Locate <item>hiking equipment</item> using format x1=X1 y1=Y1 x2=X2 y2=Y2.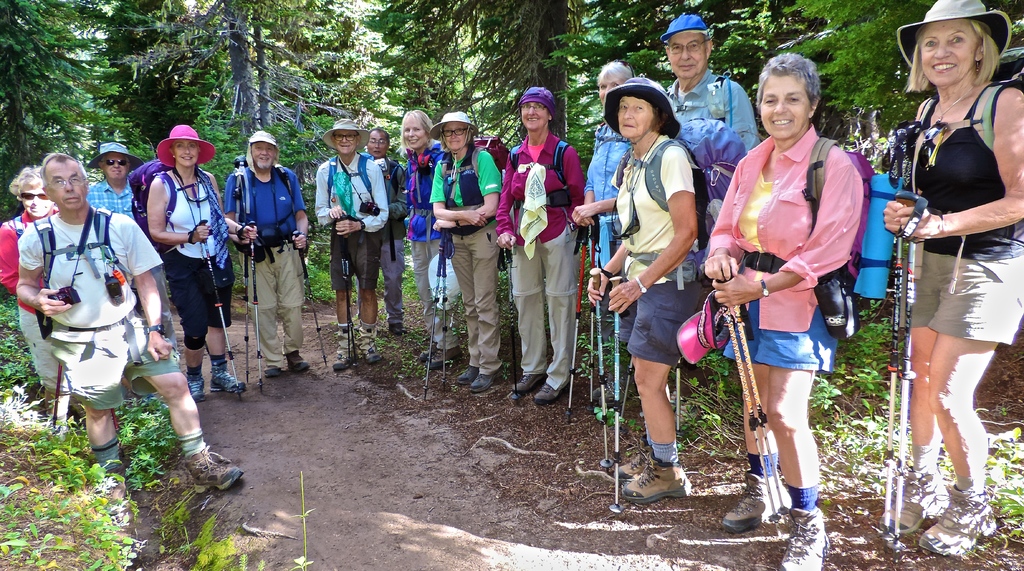
x1=111 y1=406 x2=124 y2=446.
